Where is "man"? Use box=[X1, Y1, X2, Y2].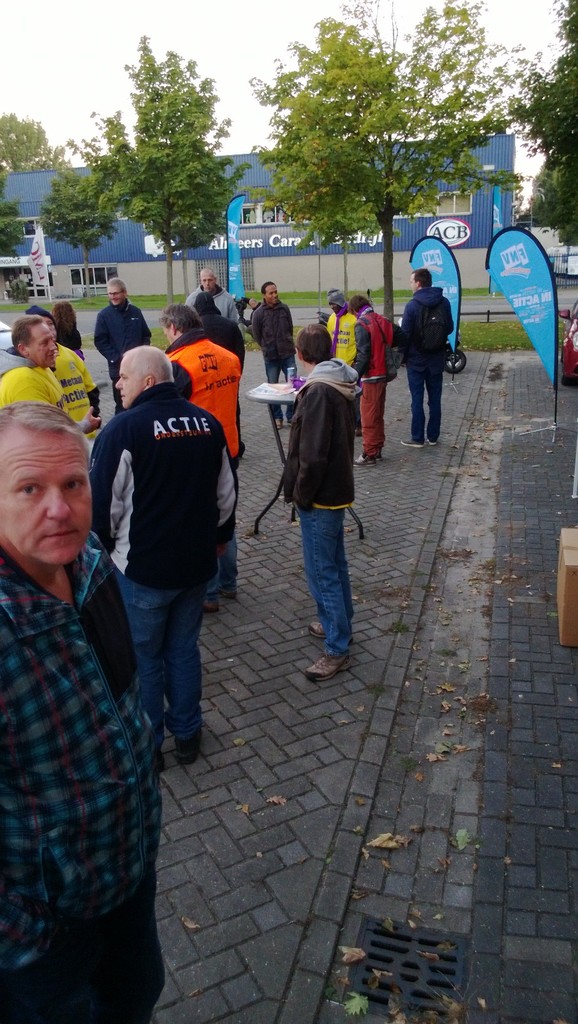
box=[161, 300, 244, 470].
